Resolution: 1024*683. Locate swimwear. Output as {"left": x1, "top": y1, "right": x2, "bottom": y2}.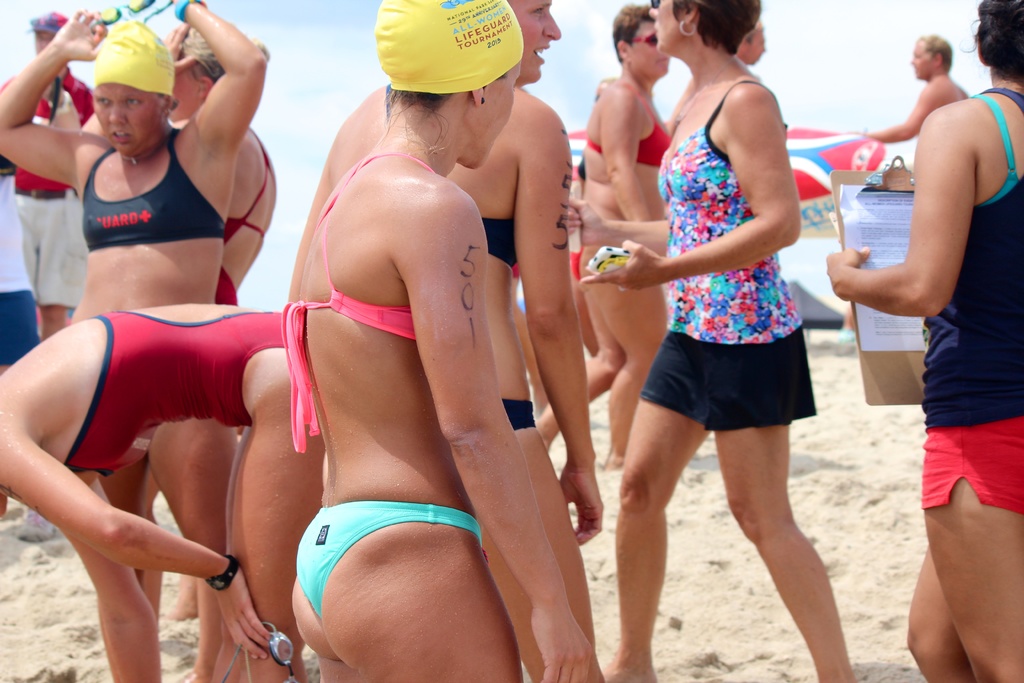
{"left": 75, "top": 128, "right": 229, "bottom": 248}.
